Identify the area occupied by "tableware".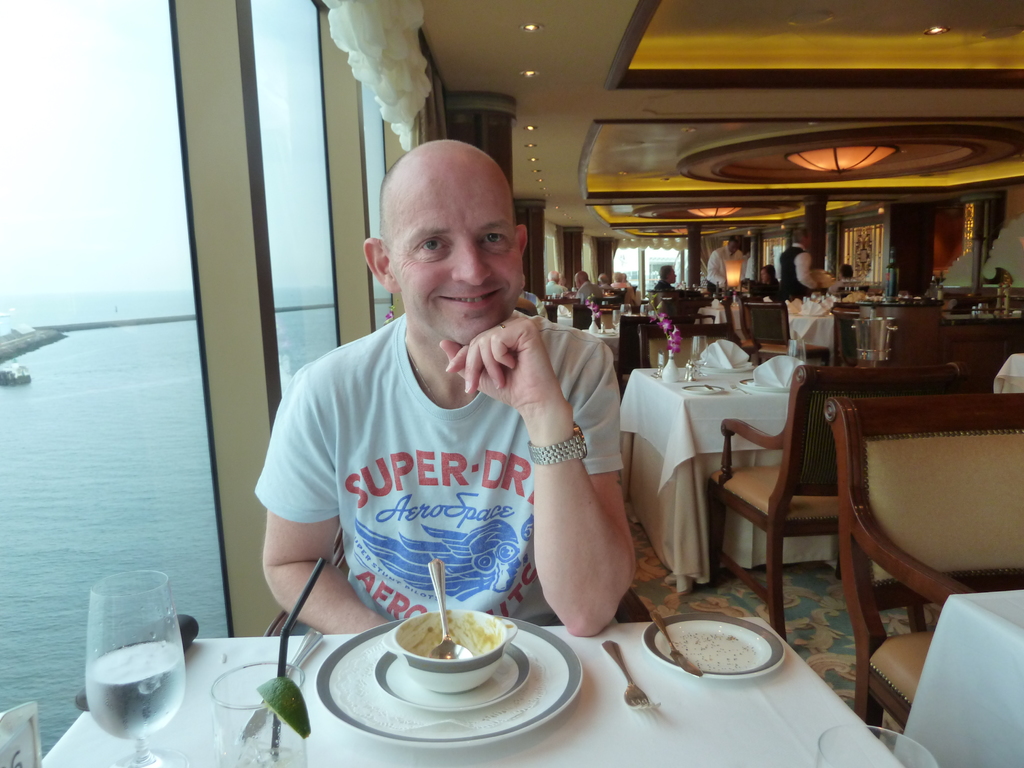
Area: crop(690, 335, 707, 381).
